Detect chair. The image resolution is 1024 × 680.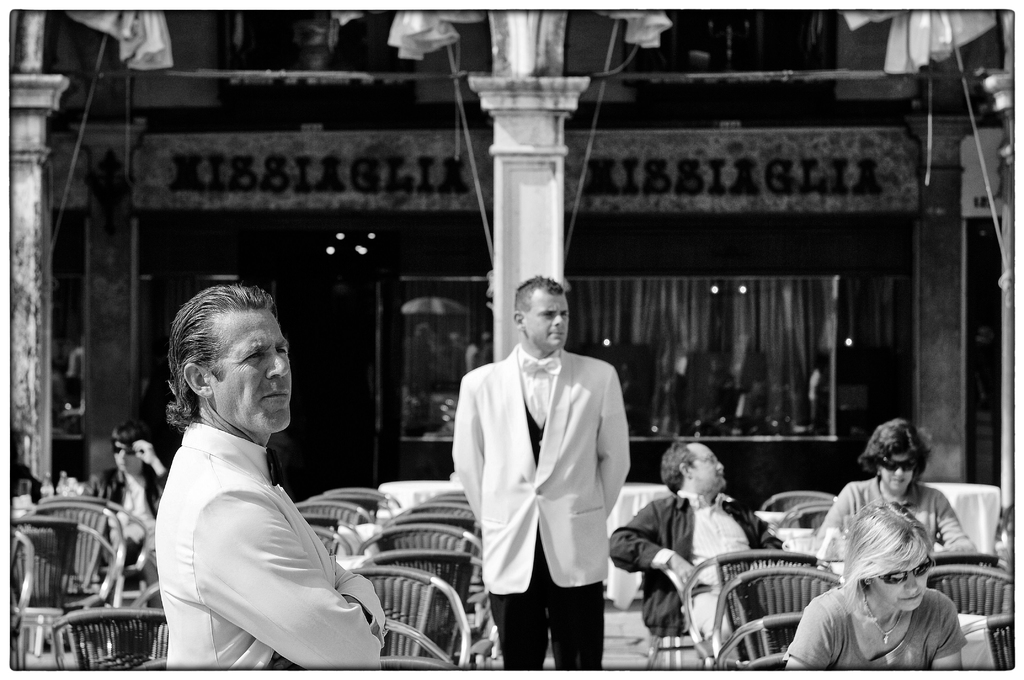
pyautogui.locateOnScreen(26, 503, 127, 597).
